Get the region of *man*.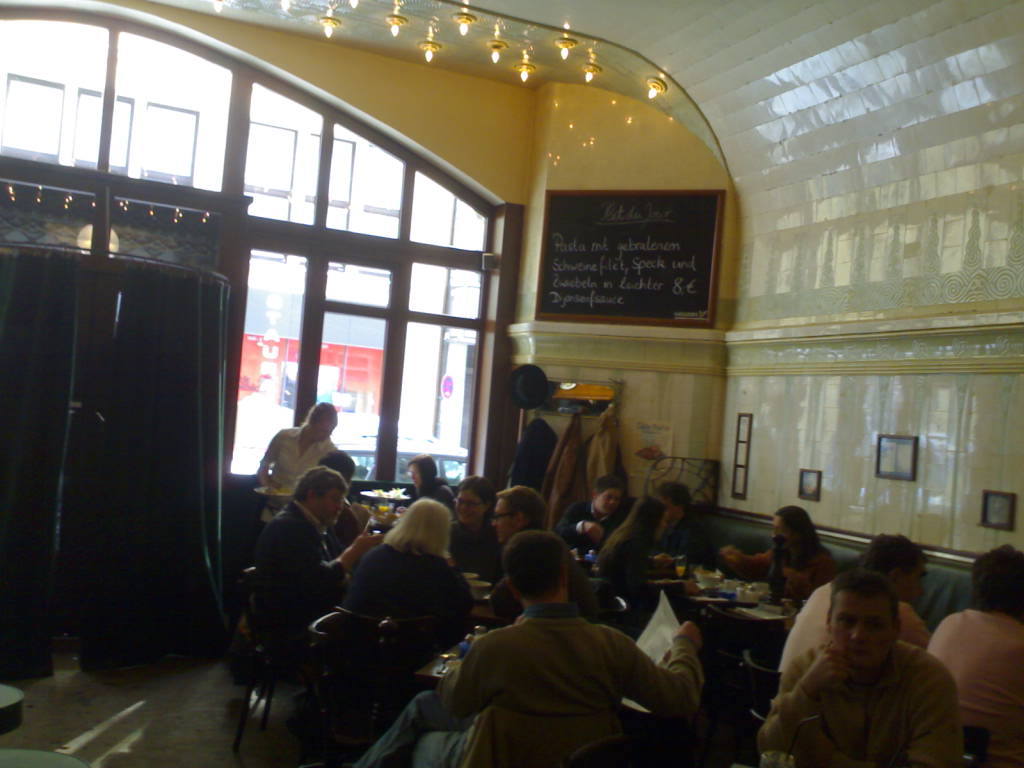
region(247, 465, 380, 653).
